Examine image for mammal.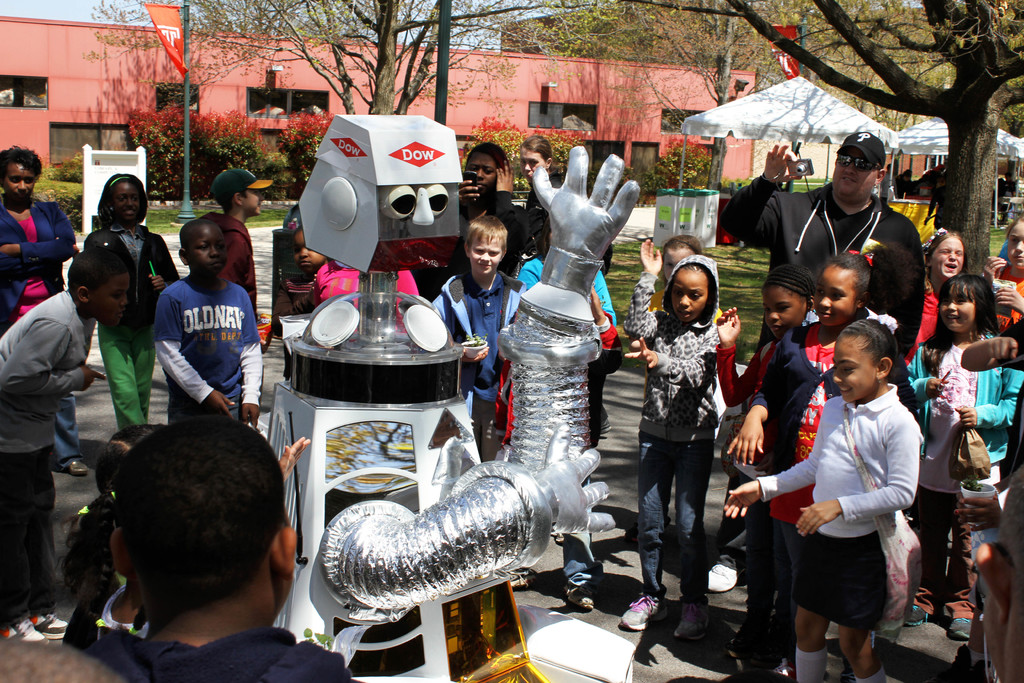
Examination result: <region>80, 168, 177, 432</region>.
